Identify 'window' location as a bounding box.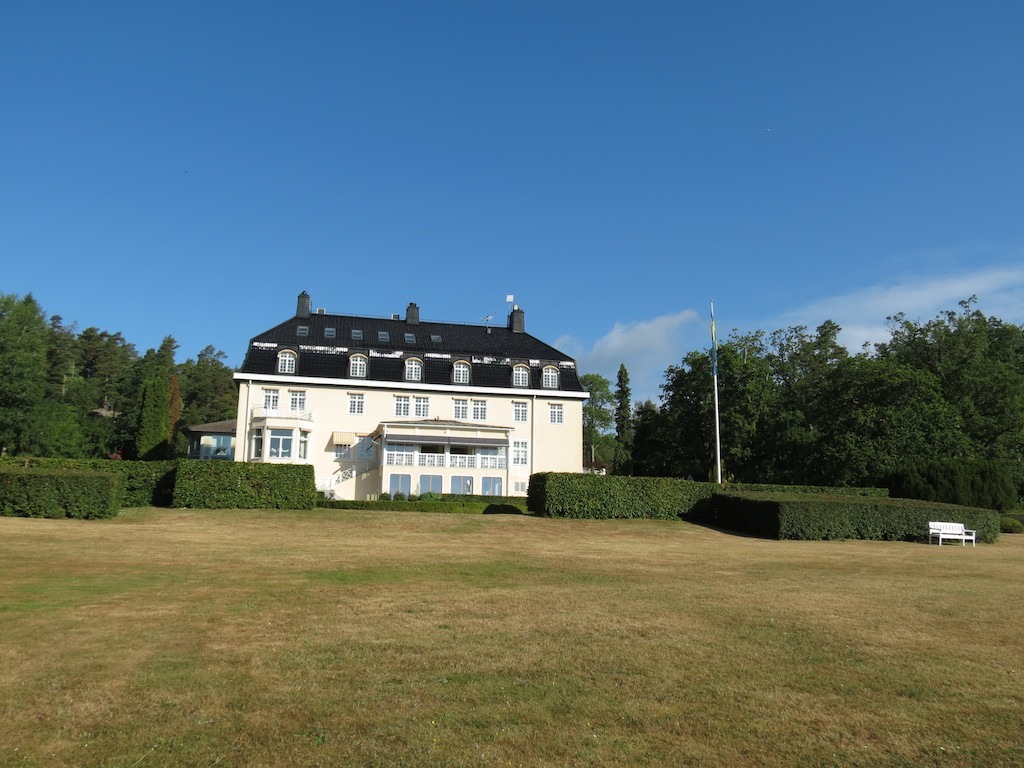
{"x1": 289, "y1": 389, "x2": 306, "y2": 411}.
